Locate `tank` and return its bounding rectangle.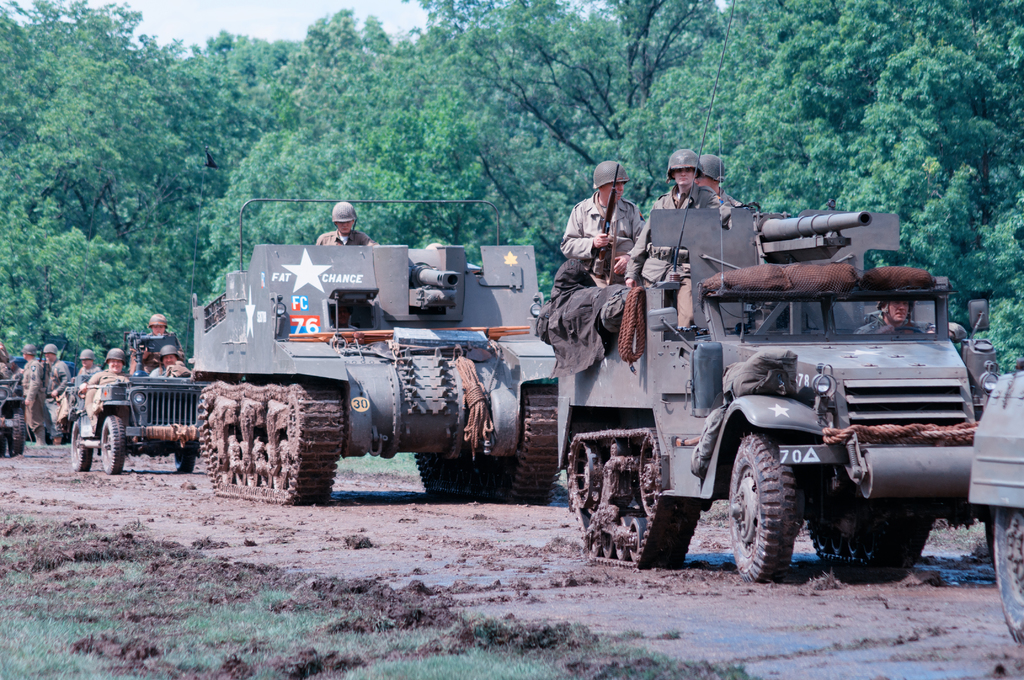
[left=536, top=138, right=1005, bottom=584].
